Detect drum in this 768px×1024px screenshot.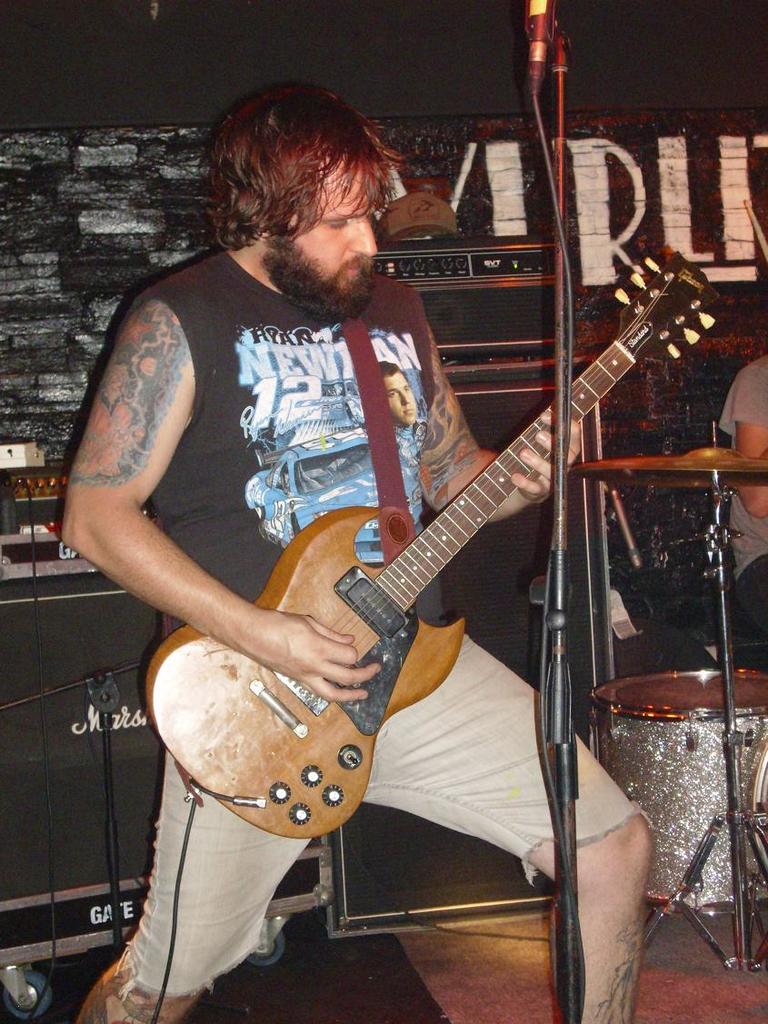
Detection: [740,745,767,881].
